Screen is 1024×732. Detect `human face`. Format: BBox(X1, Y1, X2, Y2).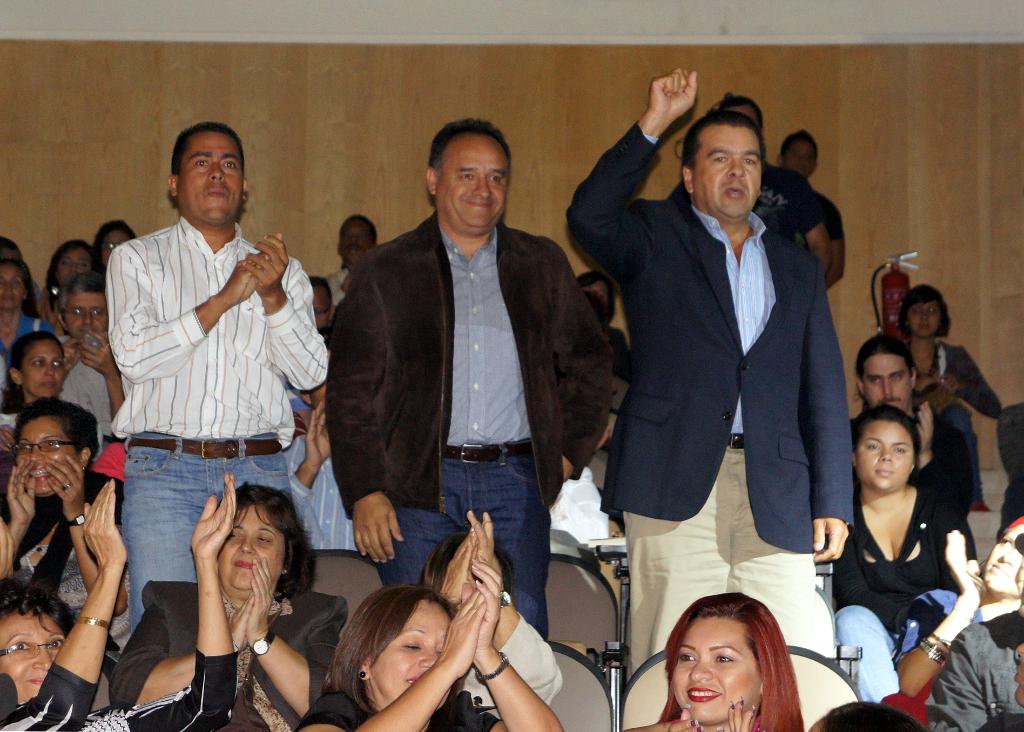
BBox(182, 131, 244, 224).
